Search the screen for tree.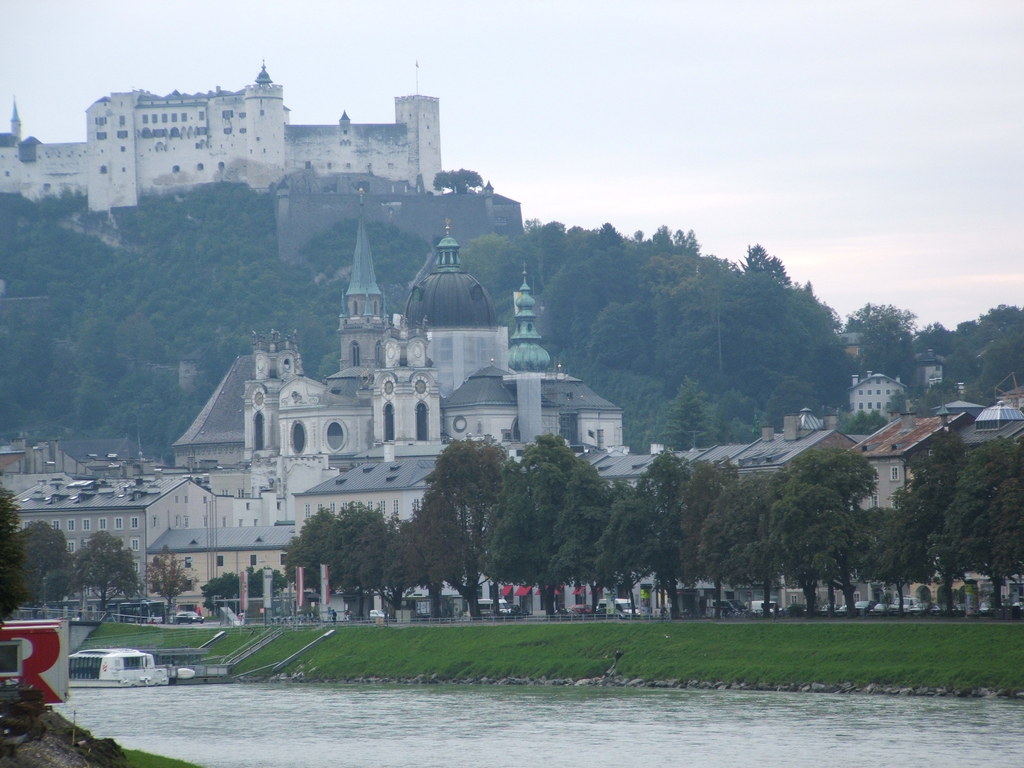
Found at (x1=0, y1=478, x2=29, y2=634).
